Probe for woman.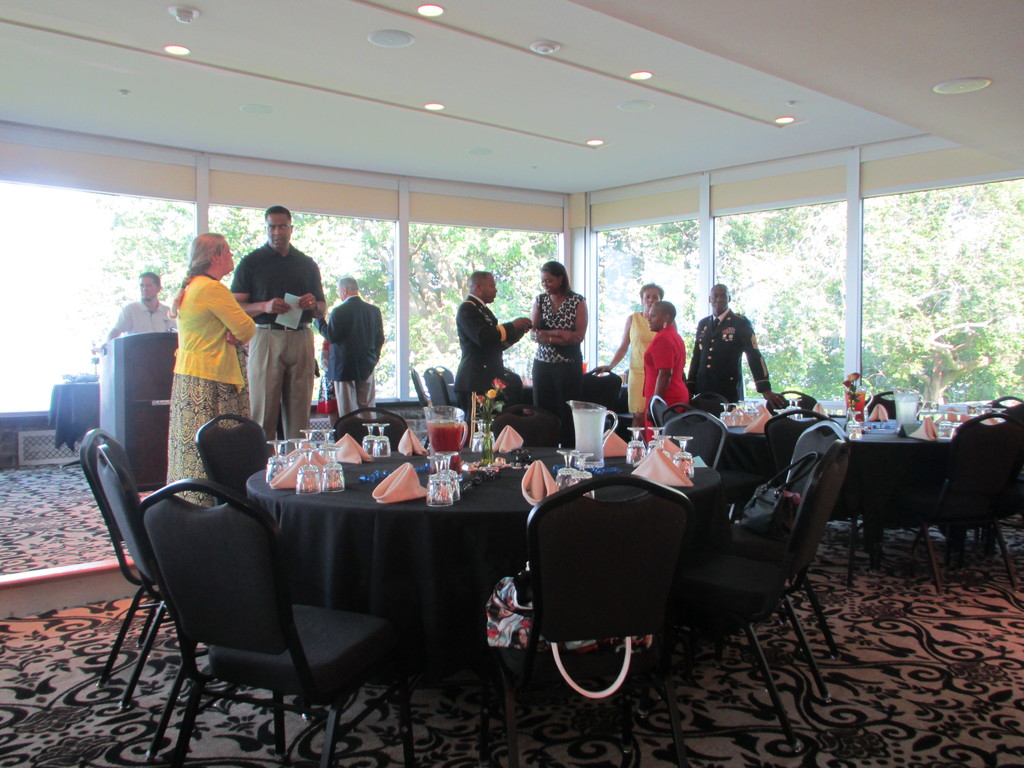
Probe result: <region>528, 262, 589, 412</region>.
